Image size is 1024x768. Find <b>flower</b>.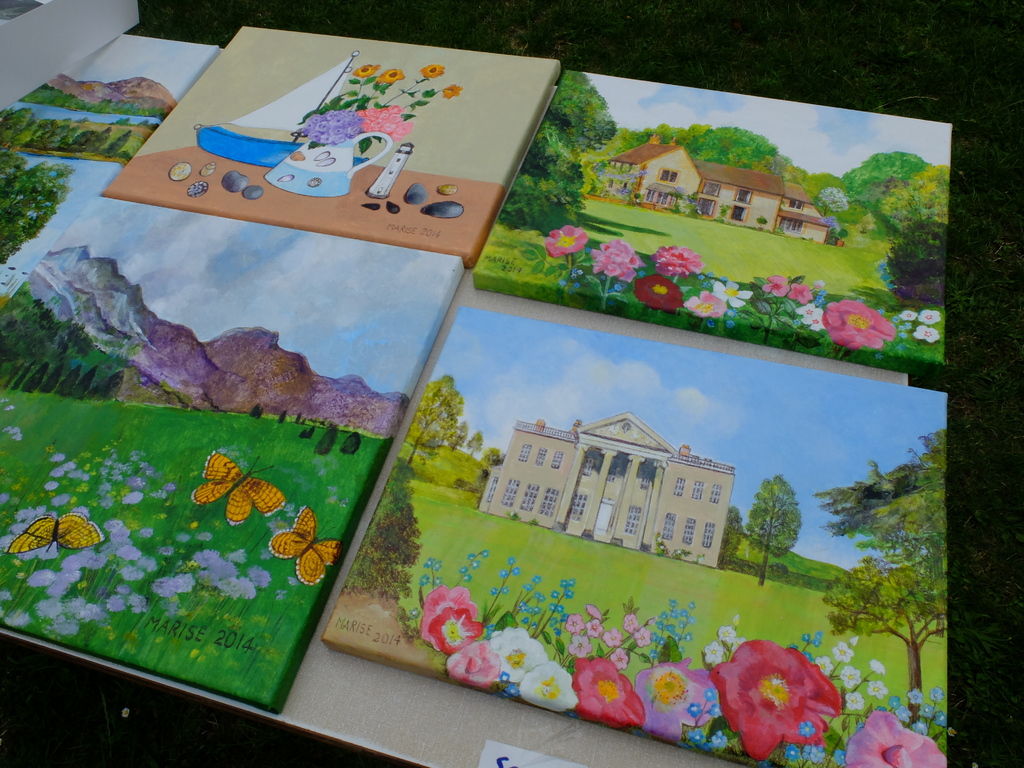
(422,63,444,81).
